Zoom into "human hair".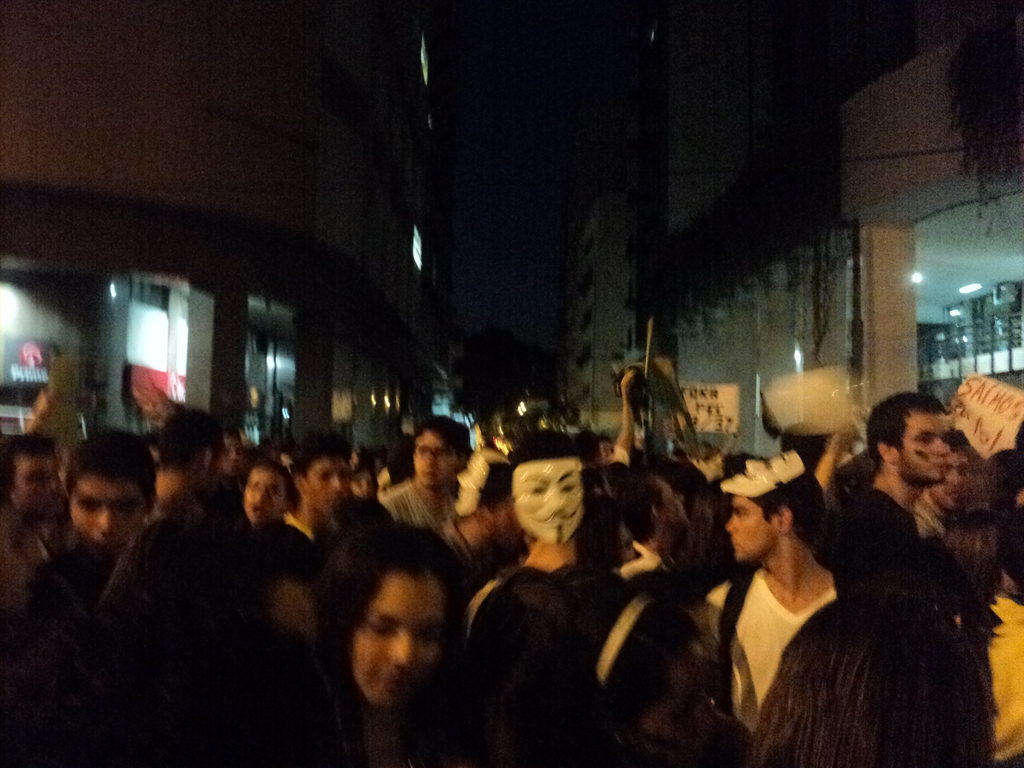
Zoom target: [944, 505, 1011, 590].
